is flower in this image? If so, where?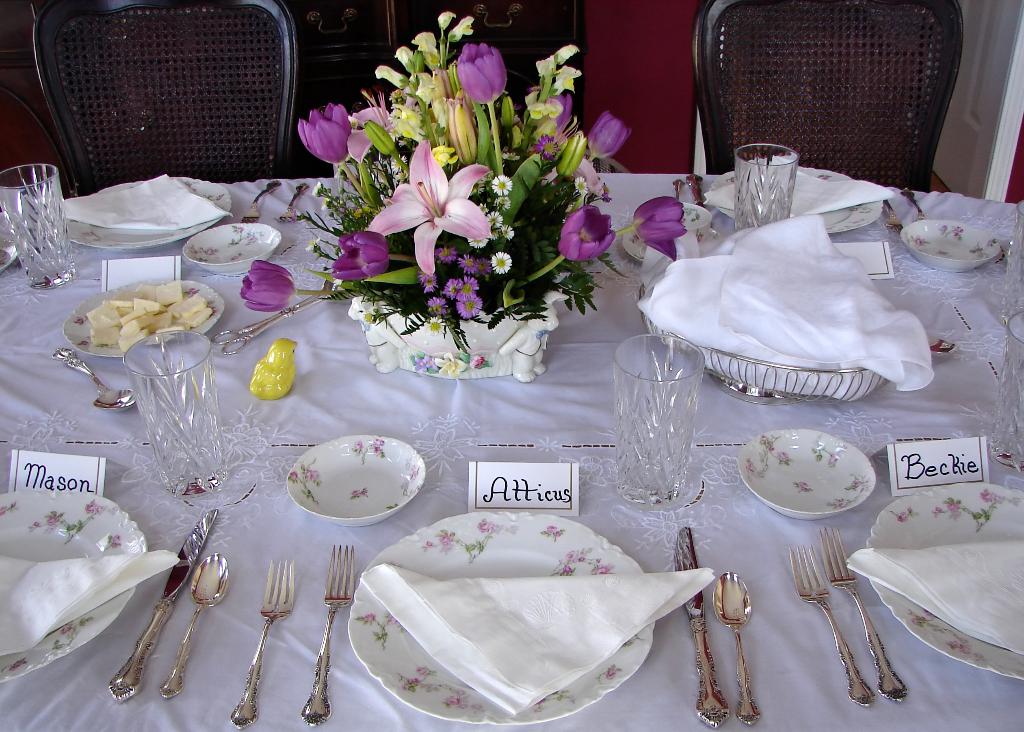
Yes, at box=[630, 197, 689, 258].
